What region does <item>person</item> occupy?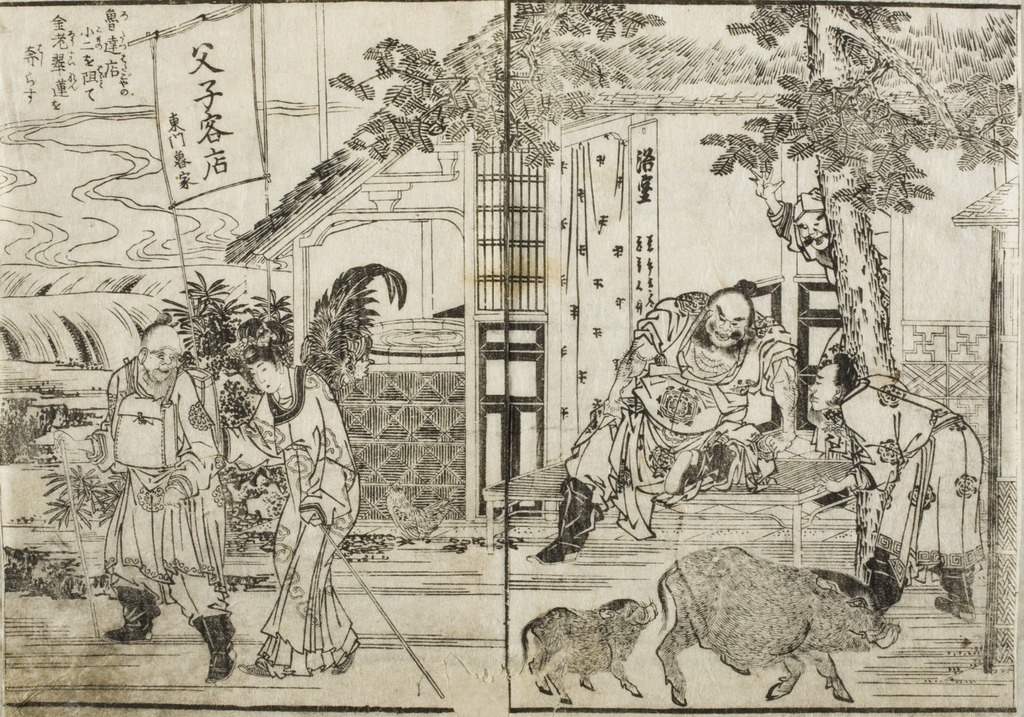
806/352/984/620.
